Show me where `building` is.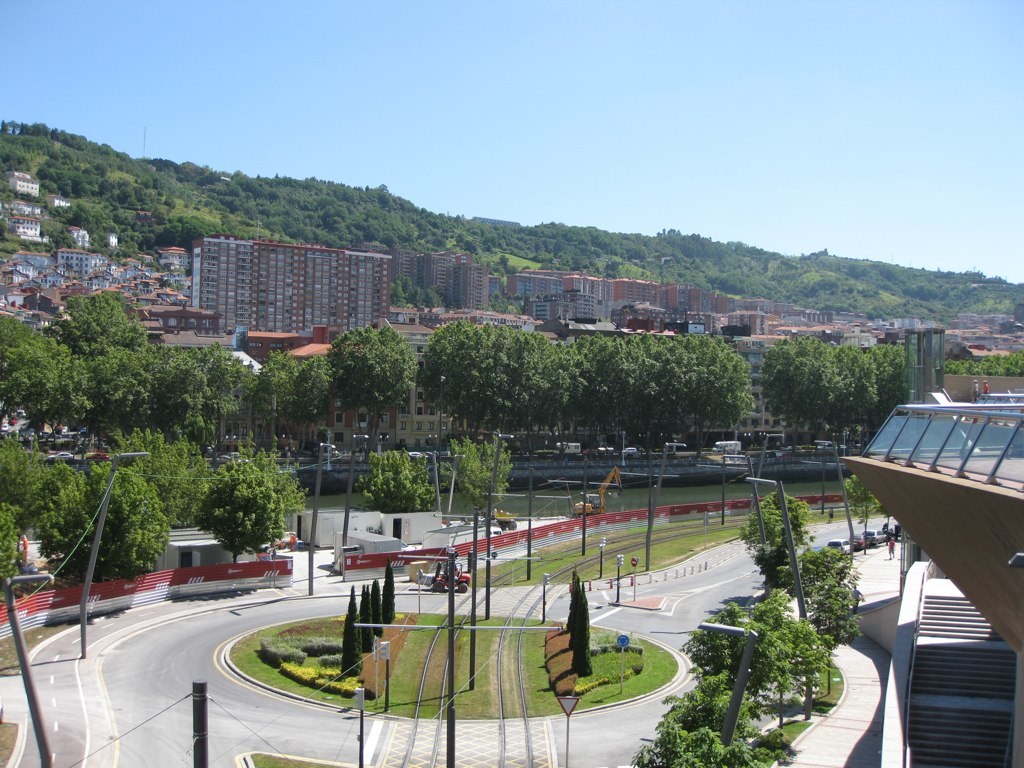
`building` is at (838,398,1023,765).
